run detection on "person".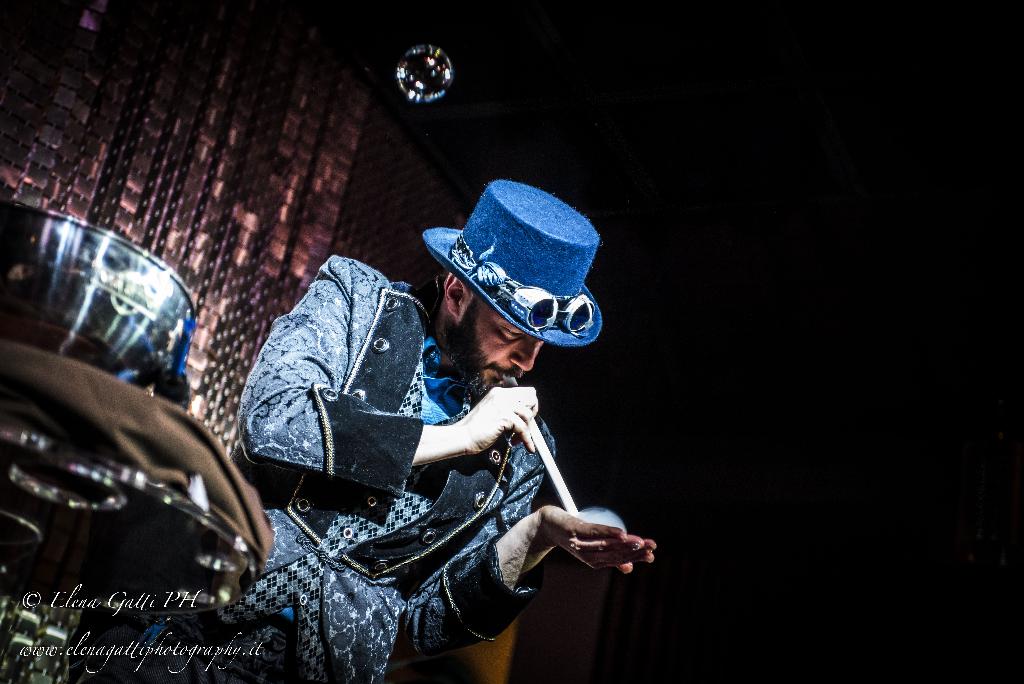
Result: detection(312, 186, 602, 636).
